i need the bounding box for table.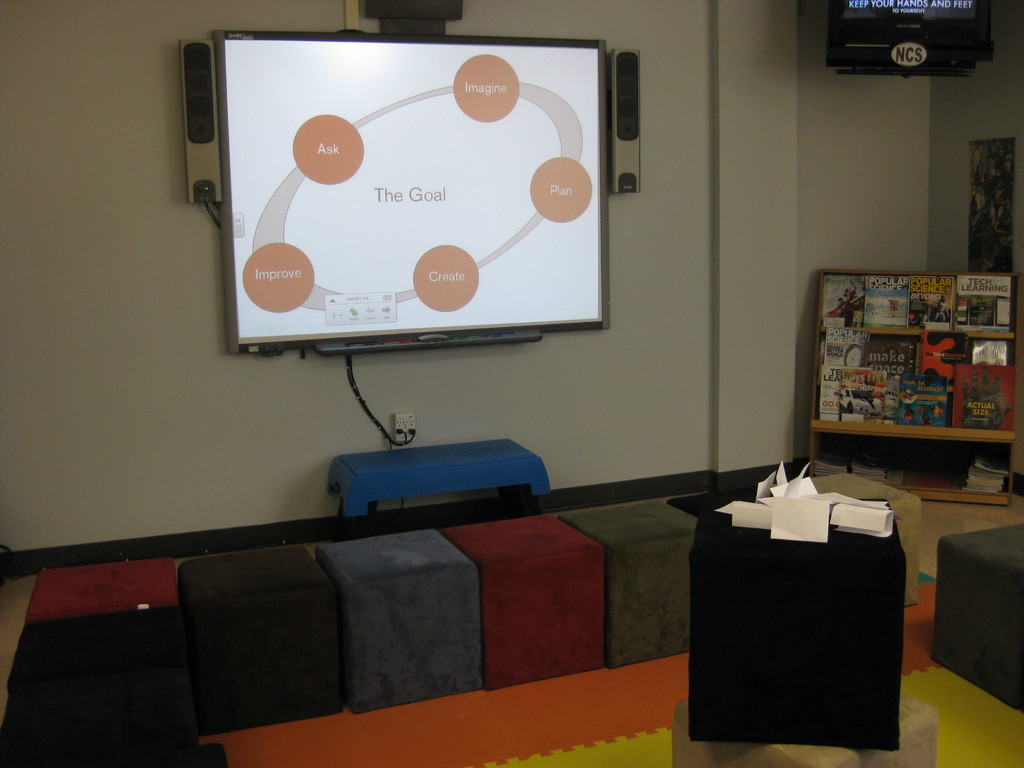
Here it is: <region>317, 433, 552, 537</region>.
